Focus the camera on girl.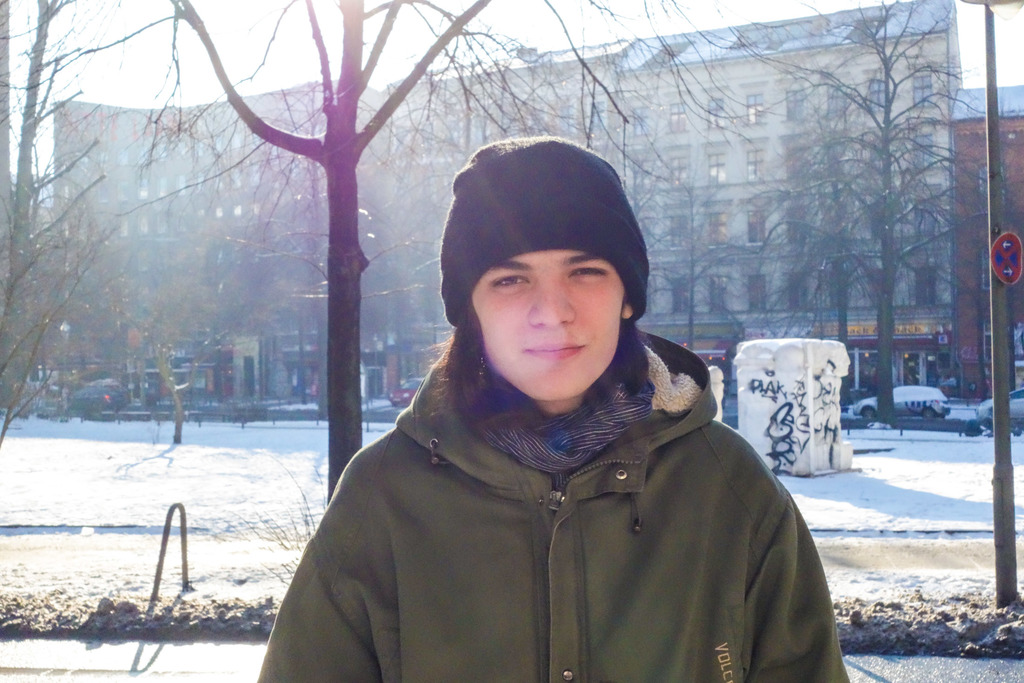
Focus region: locate(249, 136, 851, 682).
